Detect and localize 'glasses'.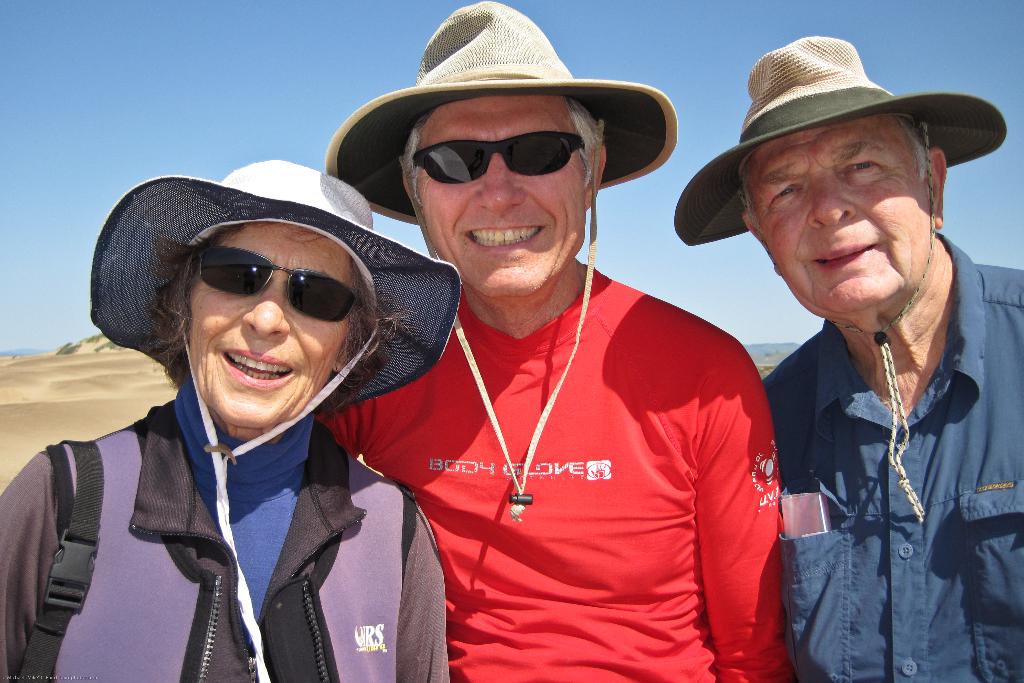
Localized at <box>397,133,578,188</box>.
